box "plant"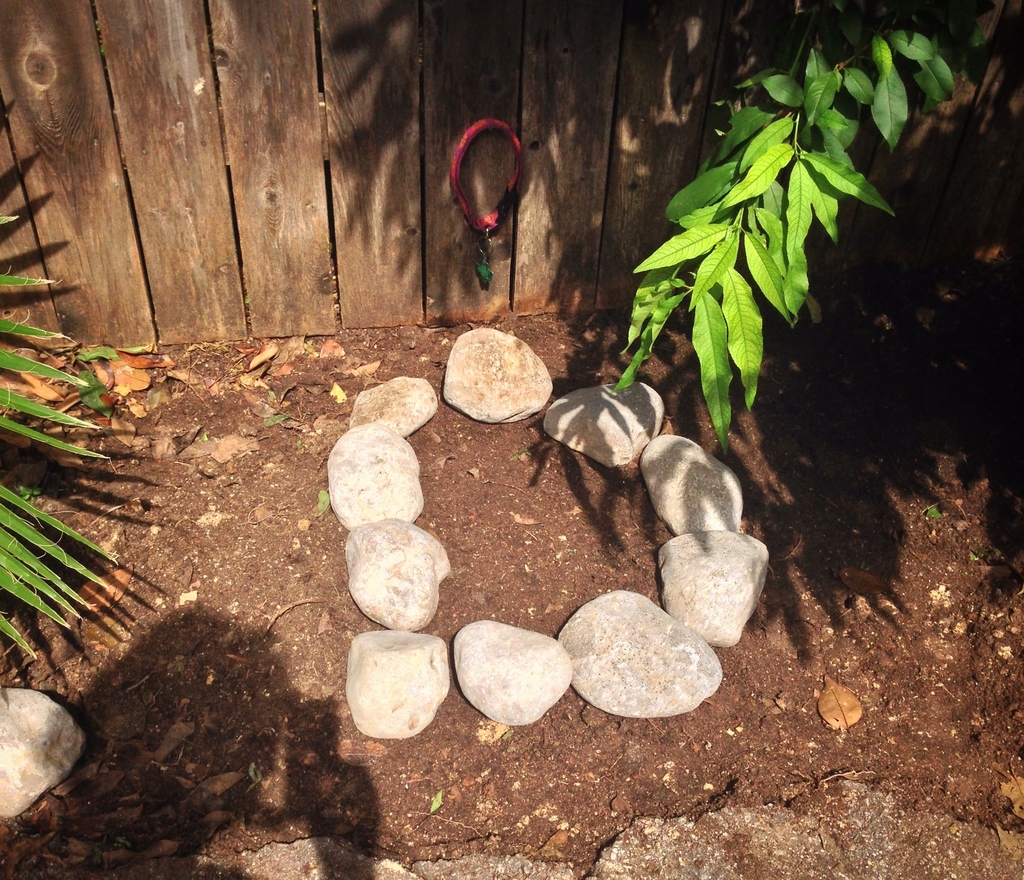
[0,311,183,639]
